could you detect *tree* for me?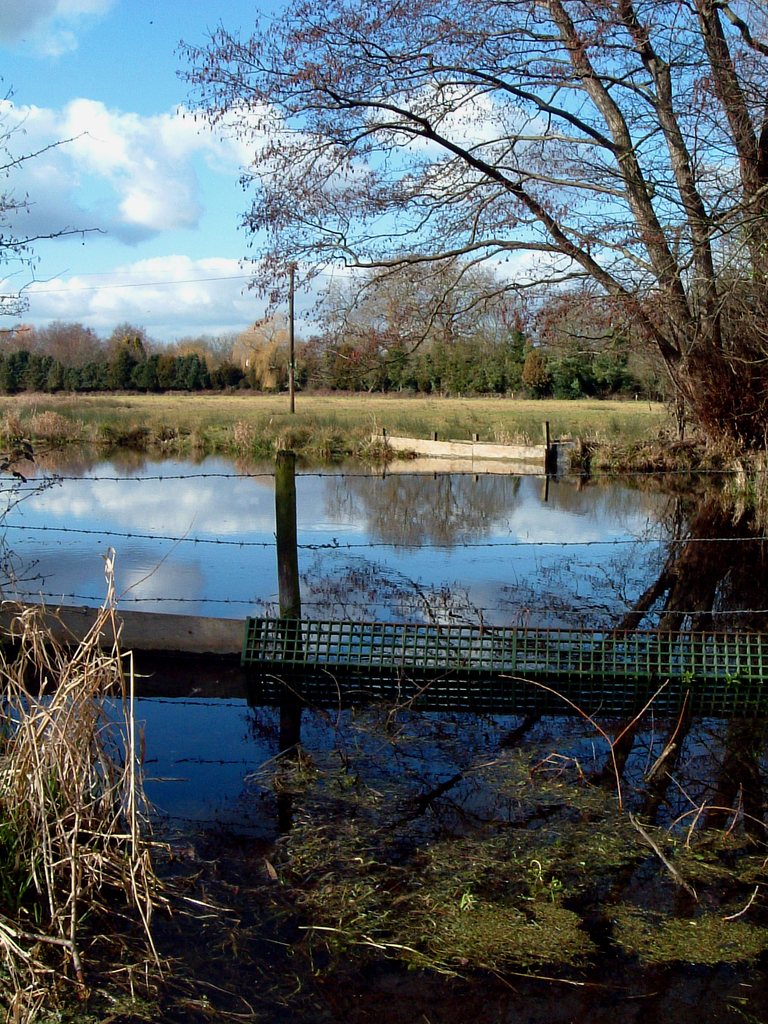
Detection result: 303/258/508/378.
